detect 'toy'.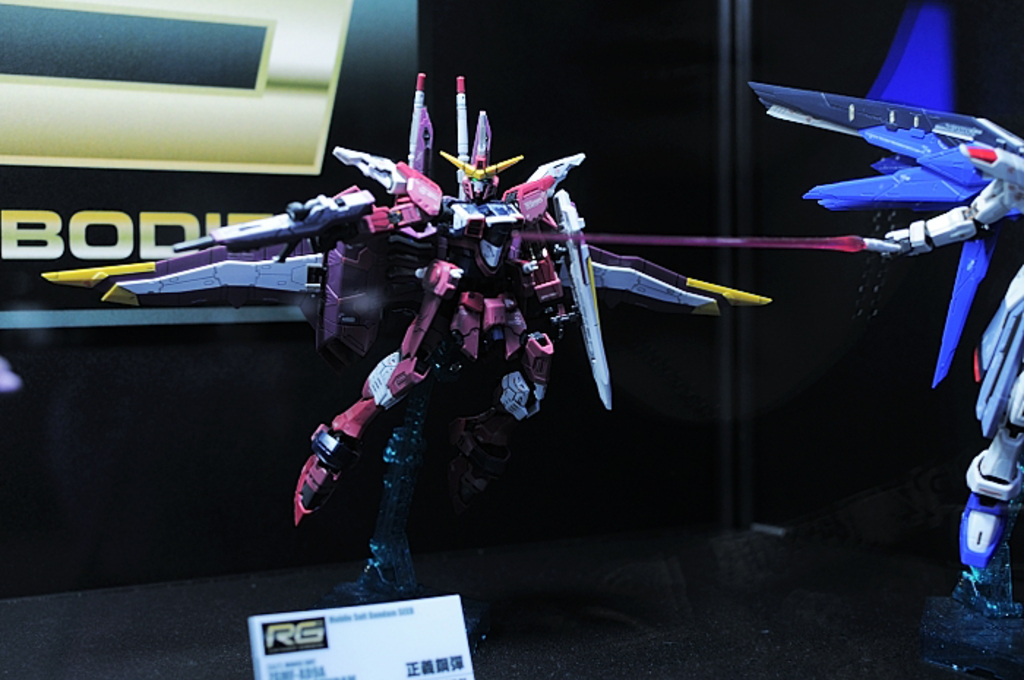
Detected at (749, 82, 1023, 629).
